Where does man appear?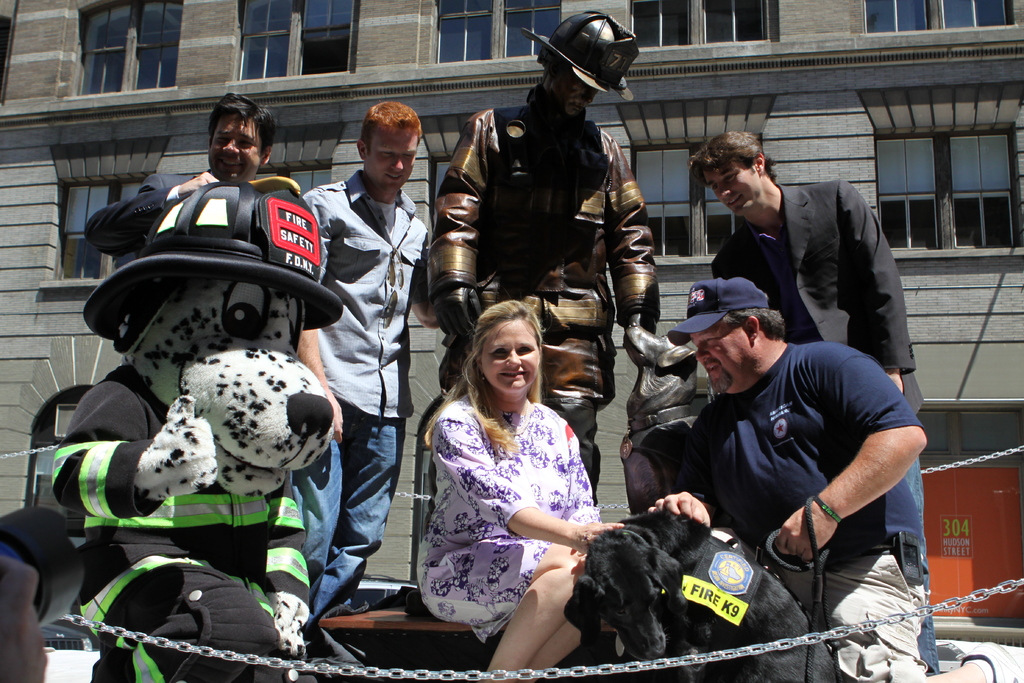
Appears at <bbox>690, 128, 915, 412</bbox>.
